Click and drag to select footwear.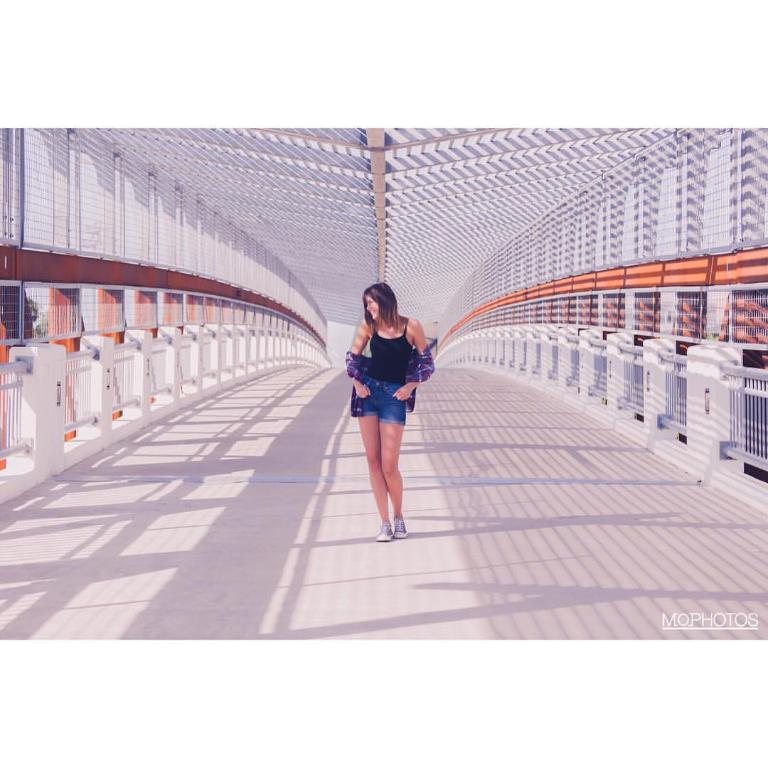
Selection: Rect(368, 516, 393, 541).
